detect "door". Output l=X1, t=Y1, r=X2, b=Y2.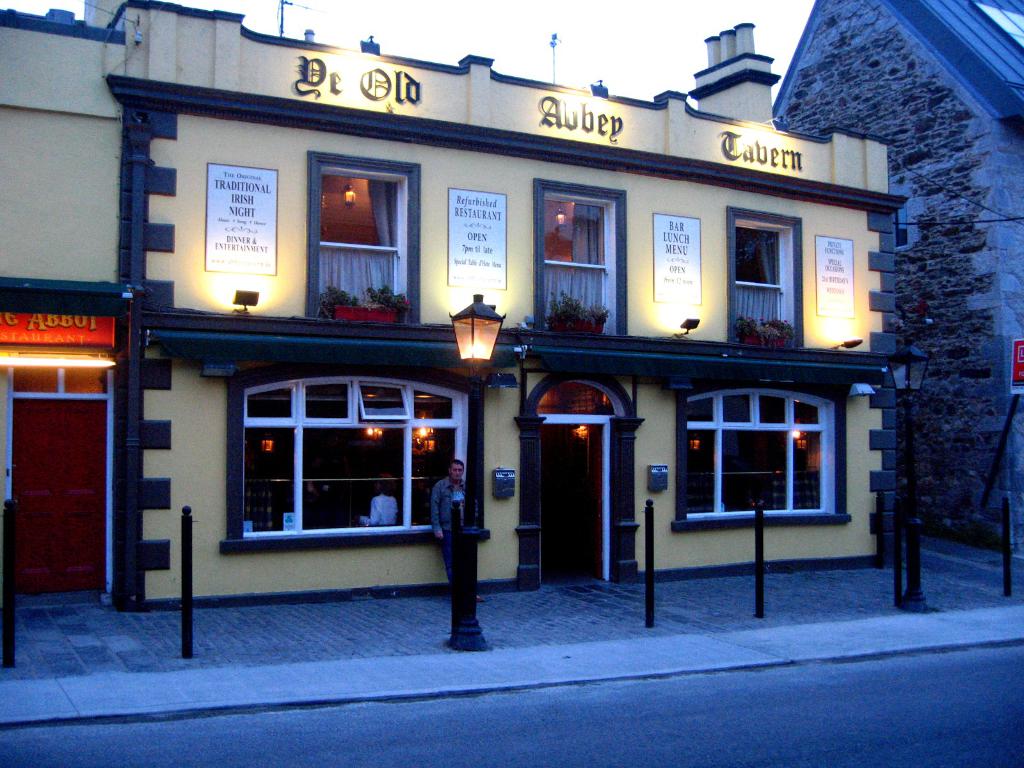
l=2, t=389, r=101, b=597.
